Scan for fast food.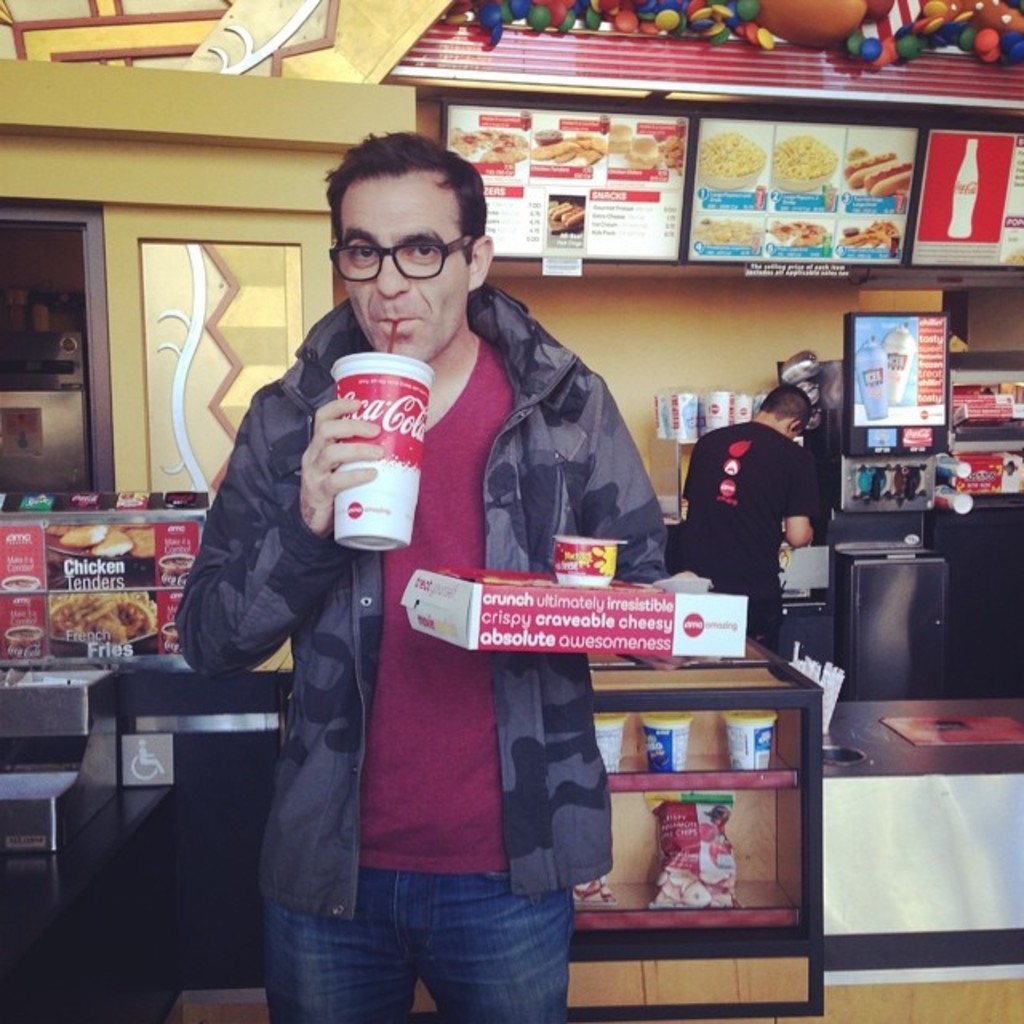
Scan result: box=[766, 128, 835, 182].
